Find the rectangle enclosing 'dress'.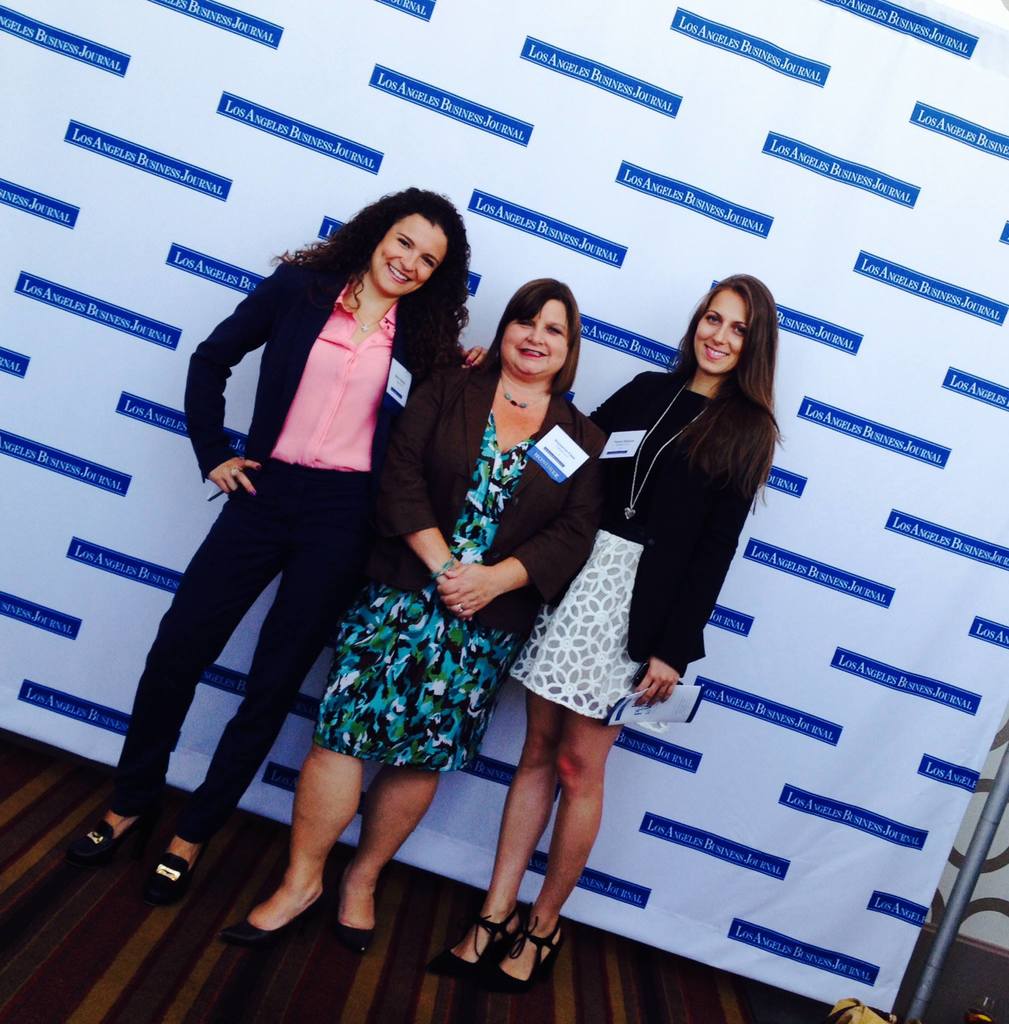
left=351, top=362, right=607, bottom=630.
